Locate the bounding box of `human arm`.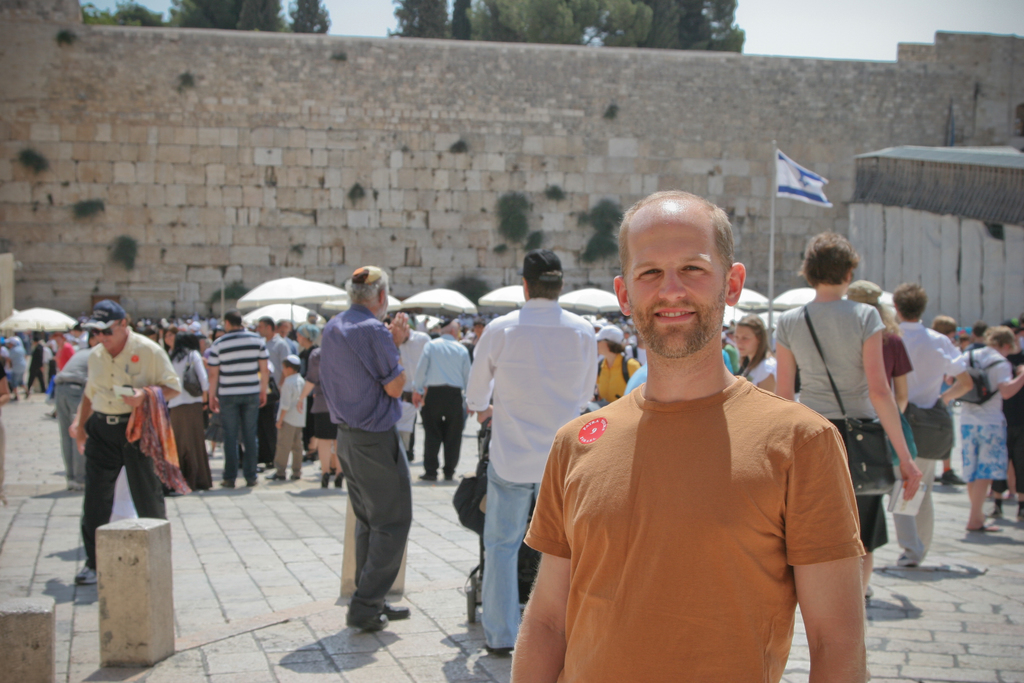
Bounding box: detection(275, 378, 292, 428).
